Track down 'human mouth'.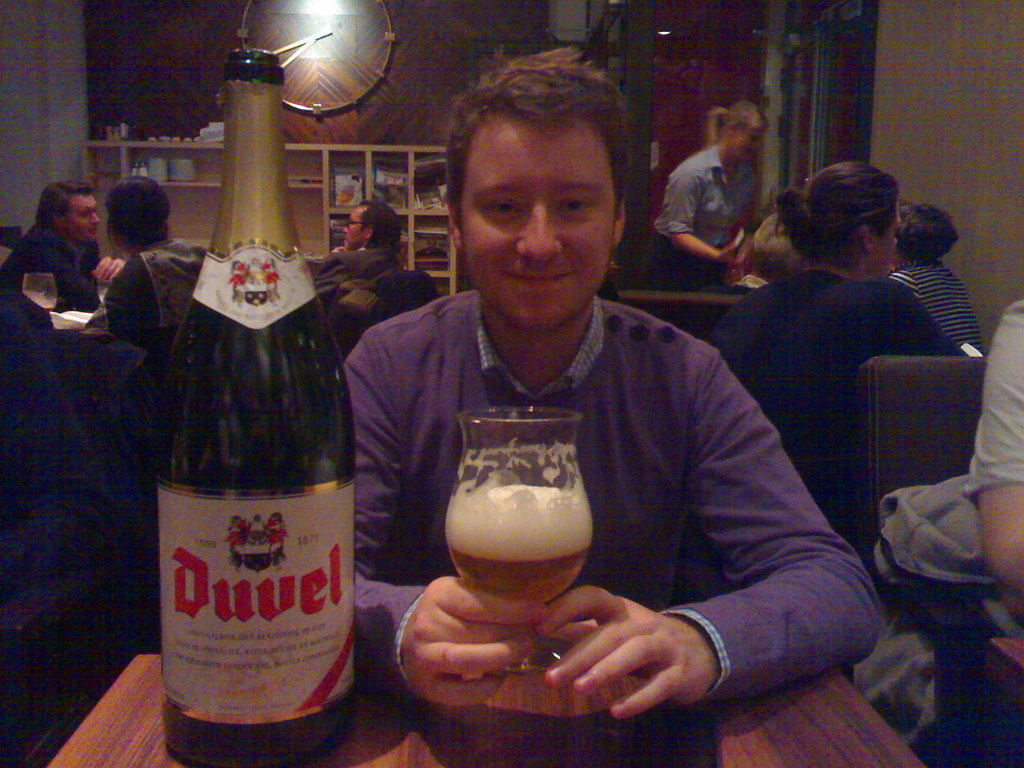
Tracked to <region>509, 272, 570, 287</region>.
